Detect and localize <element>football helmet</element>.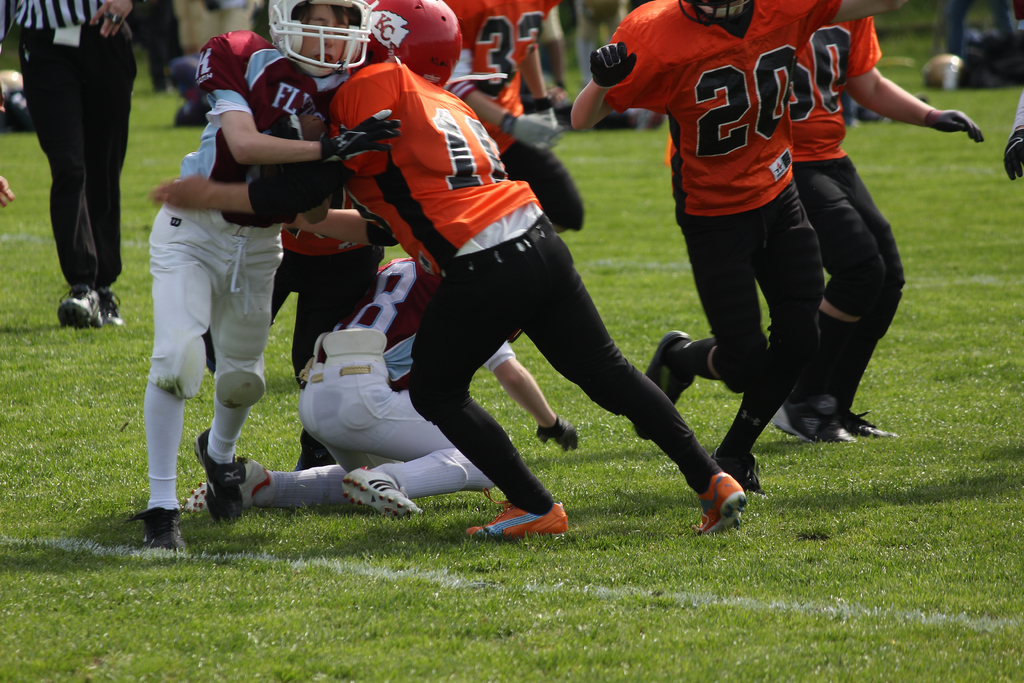
Localized at bbox=[364, 0, 463, 89].
